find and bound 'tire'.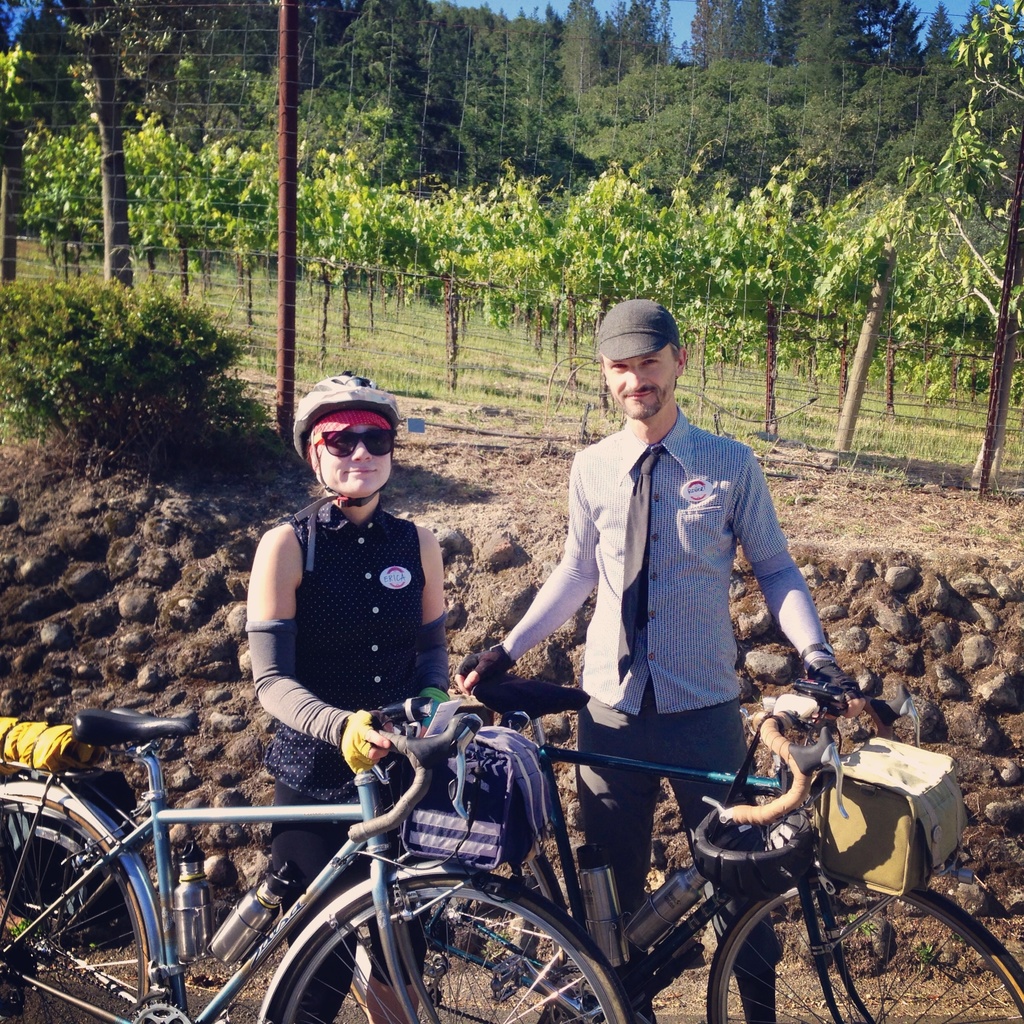
Bound: Rect(706, 867, 1023, 1023).
